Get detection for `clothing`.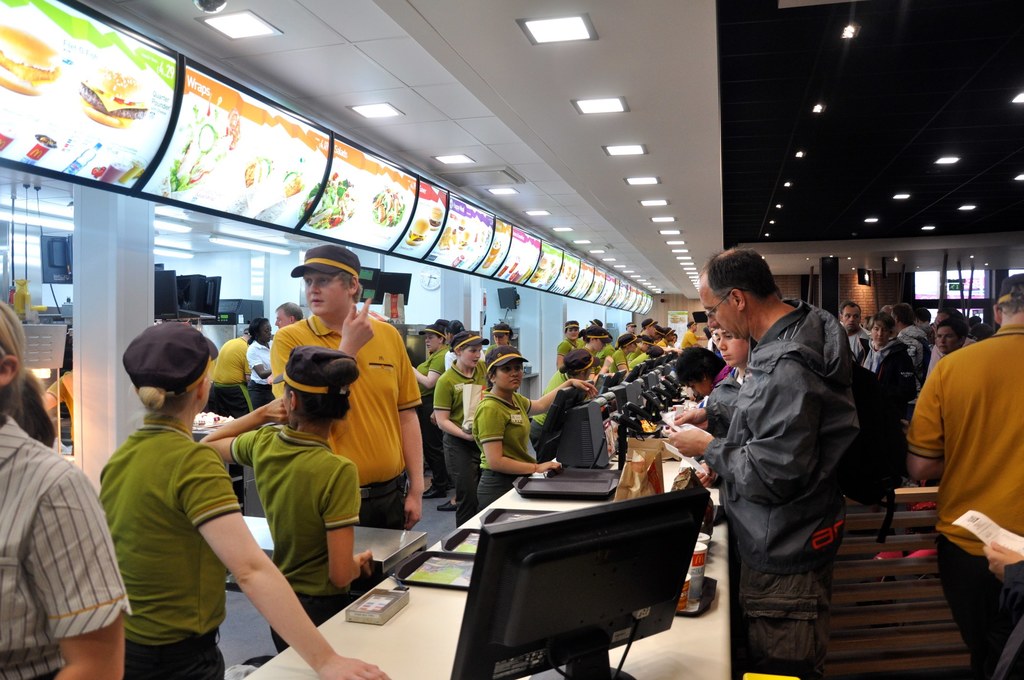
Detection: region(47, 370, 84, 440).
